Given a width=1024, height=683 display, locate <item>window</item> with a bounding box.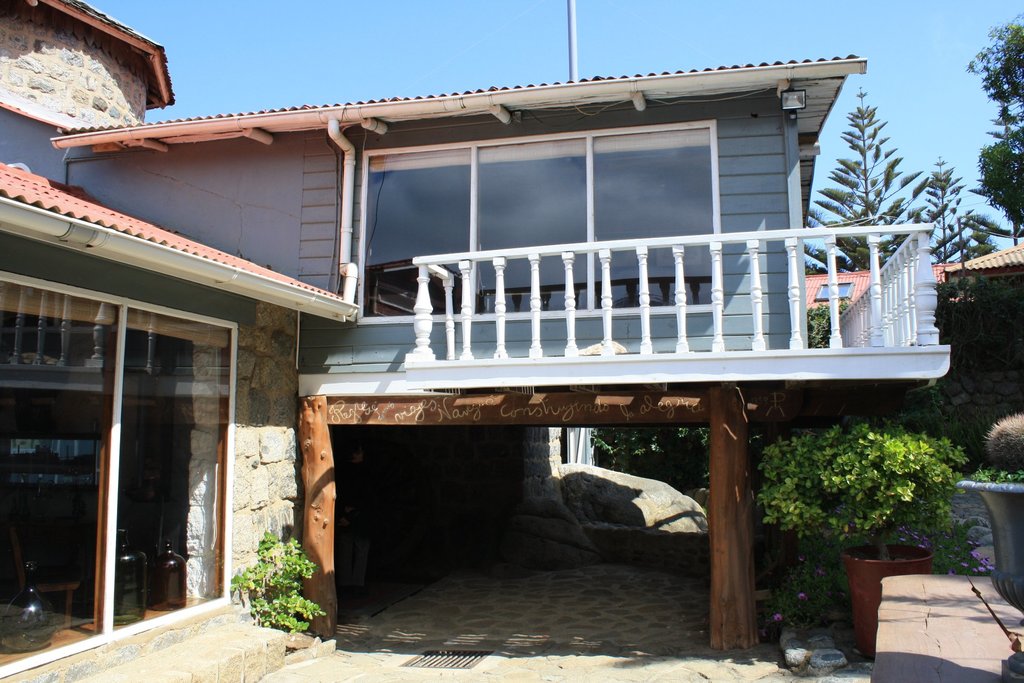
Located: rect(35, 200, 250, 641).
